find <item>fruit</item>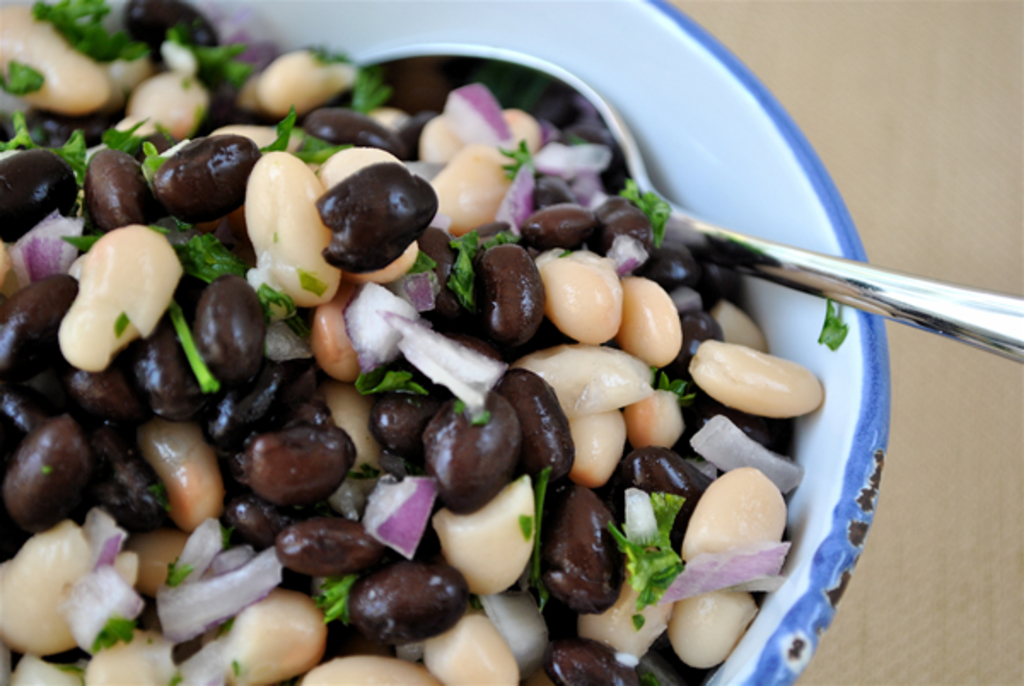
rect(300, 148, 425, 273)
